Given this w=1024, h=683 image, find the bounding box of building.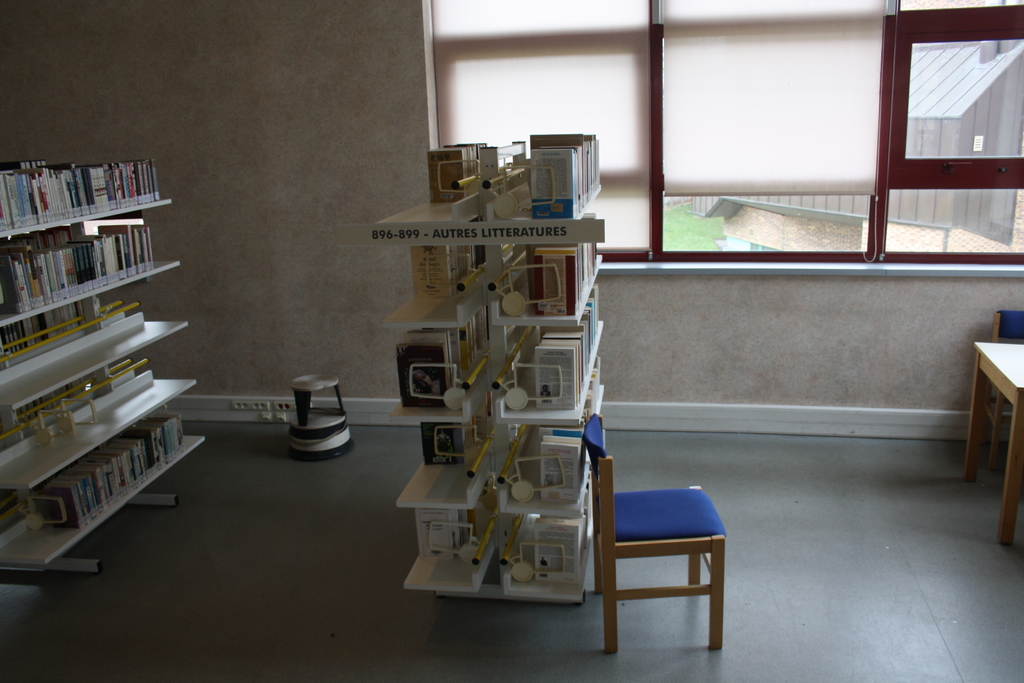
0 0 1023 682.
